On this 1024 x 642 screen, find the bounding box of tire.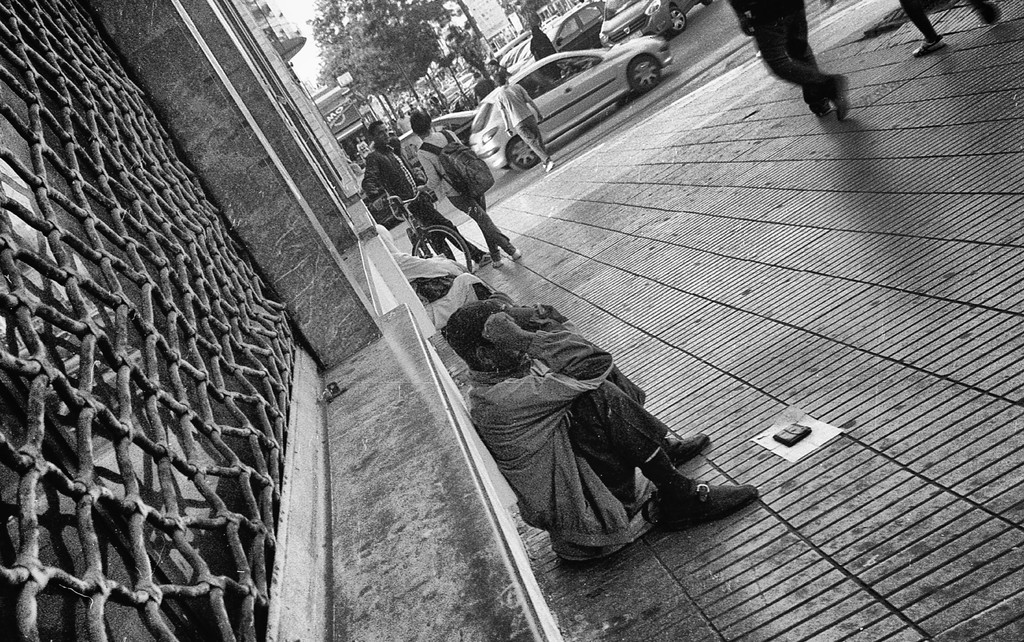
Bounding box: bbox=[410, 225, 476, 302].
